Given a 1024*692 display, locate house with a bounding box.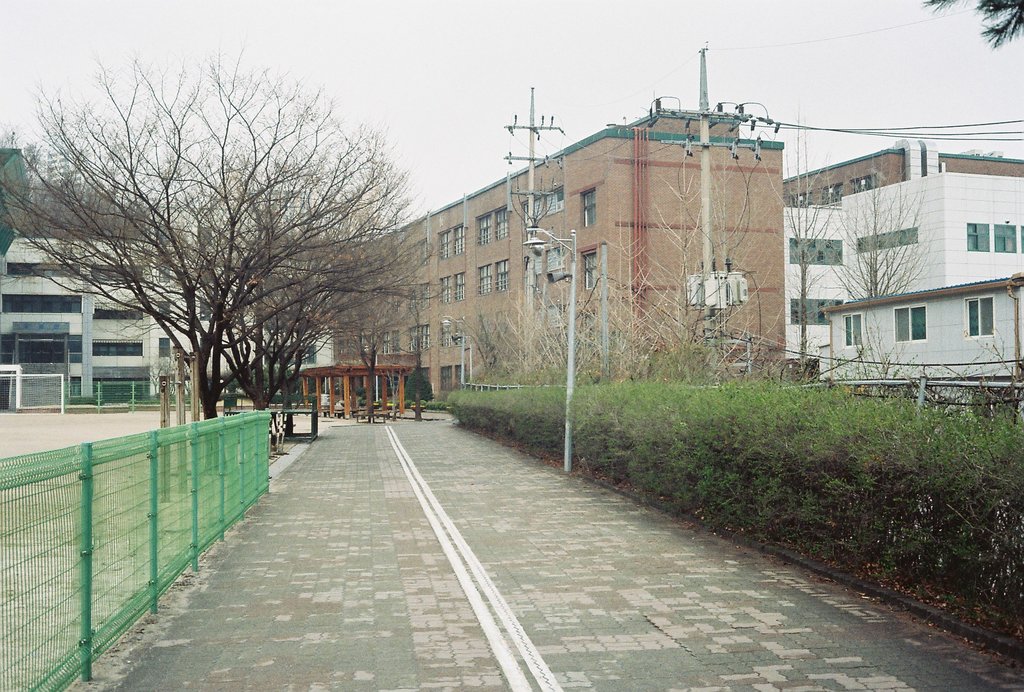
Located: x1=333, y1=107, x2=785, y2=405.
